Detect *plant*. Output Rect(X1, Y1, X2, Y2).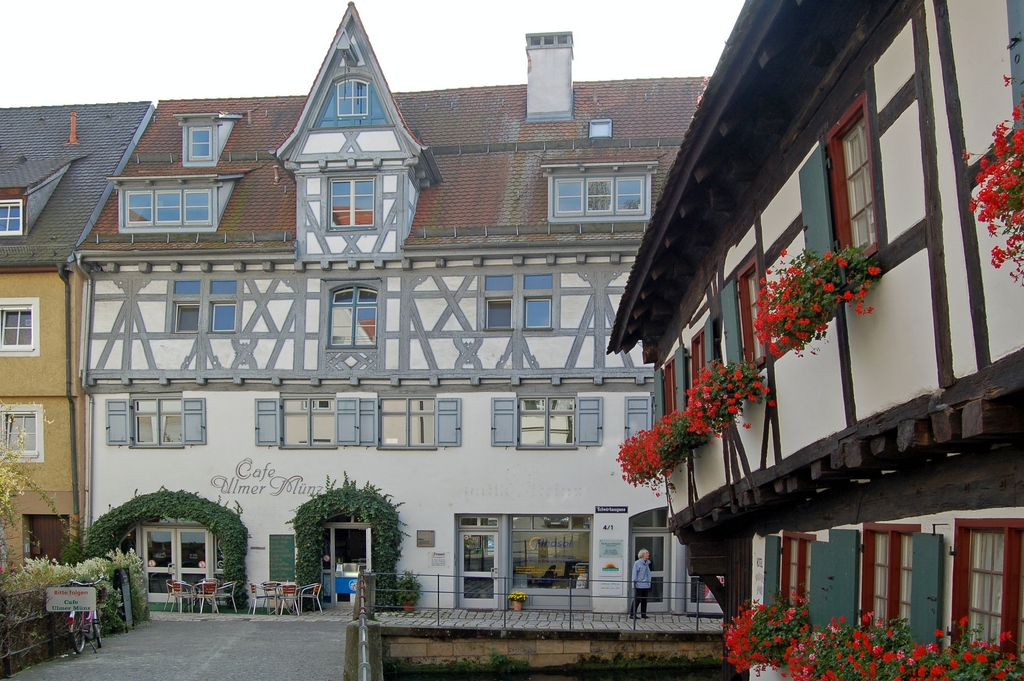
Rect(397, 568, 426, 602).
